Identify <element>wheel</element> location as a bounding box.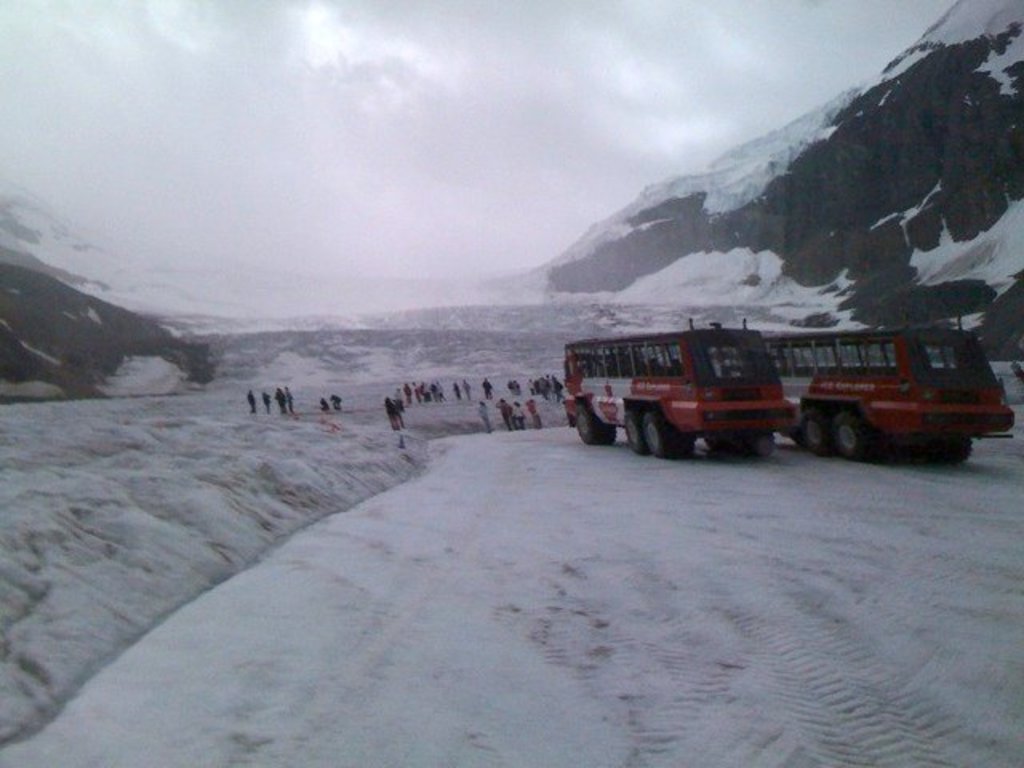
select_region(574, 405, 600, 446).
